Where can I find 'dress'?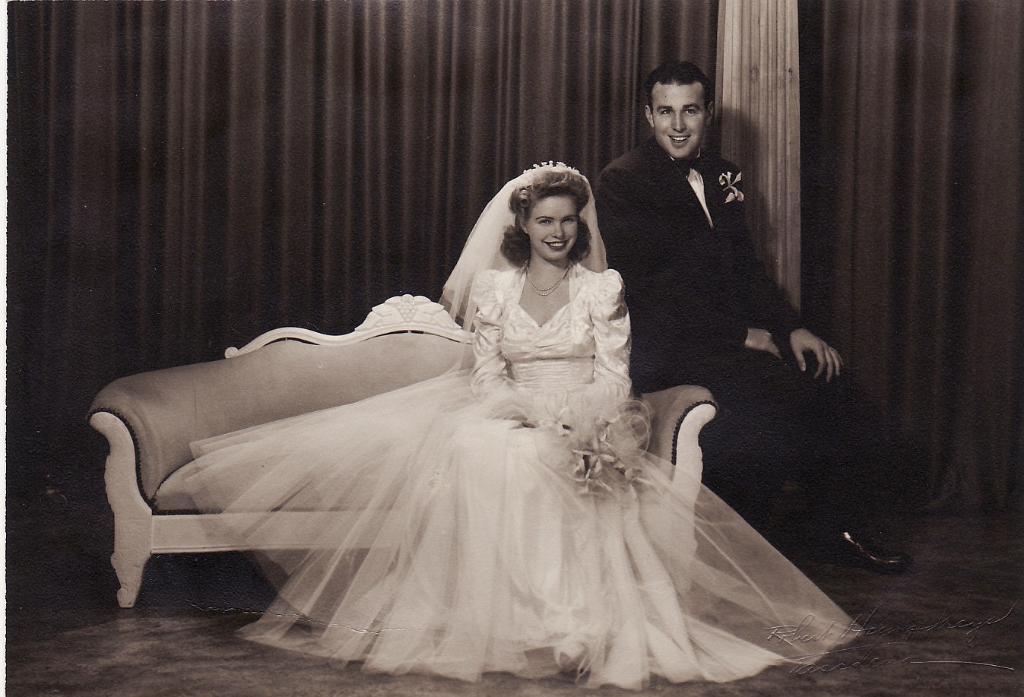
You can find it at bbox=[133, 177, 800, 696].
